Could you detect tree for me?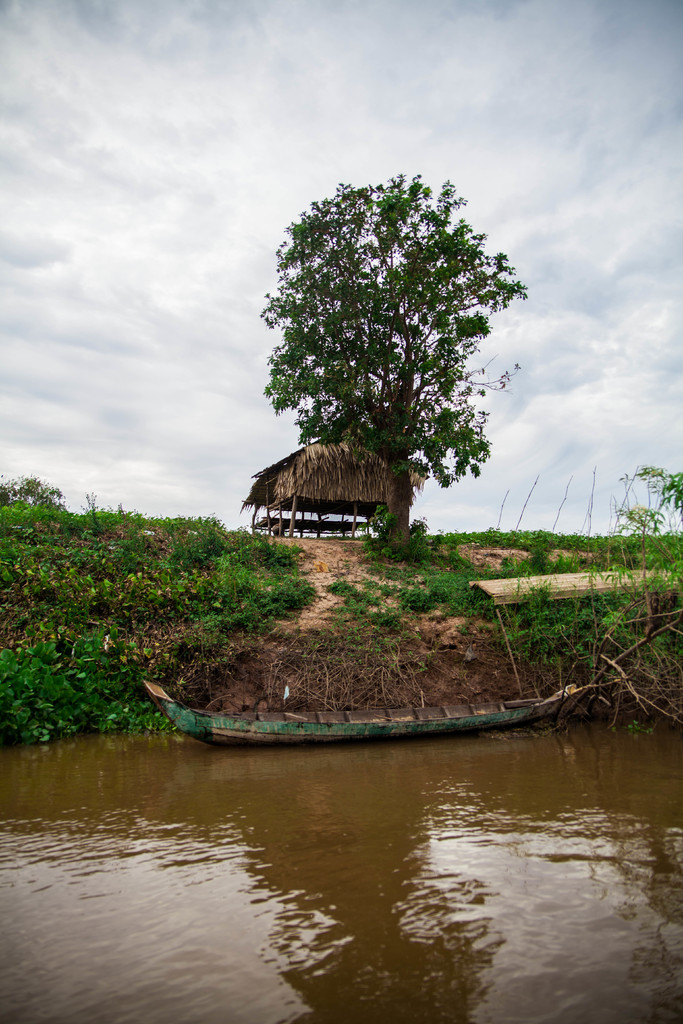
Detection result: {"x1": 630, "y1": 463, "x2": 682, "y2": 536}.
